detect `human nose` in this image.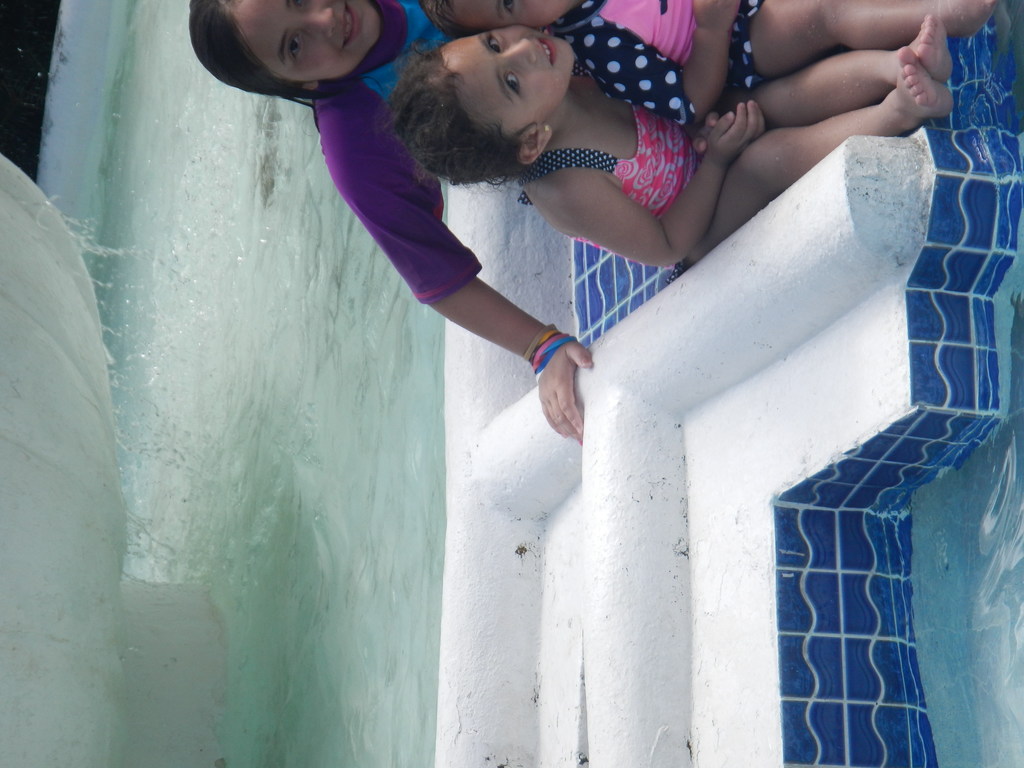
Detection: l=301, t=10, r=338, b=43.
